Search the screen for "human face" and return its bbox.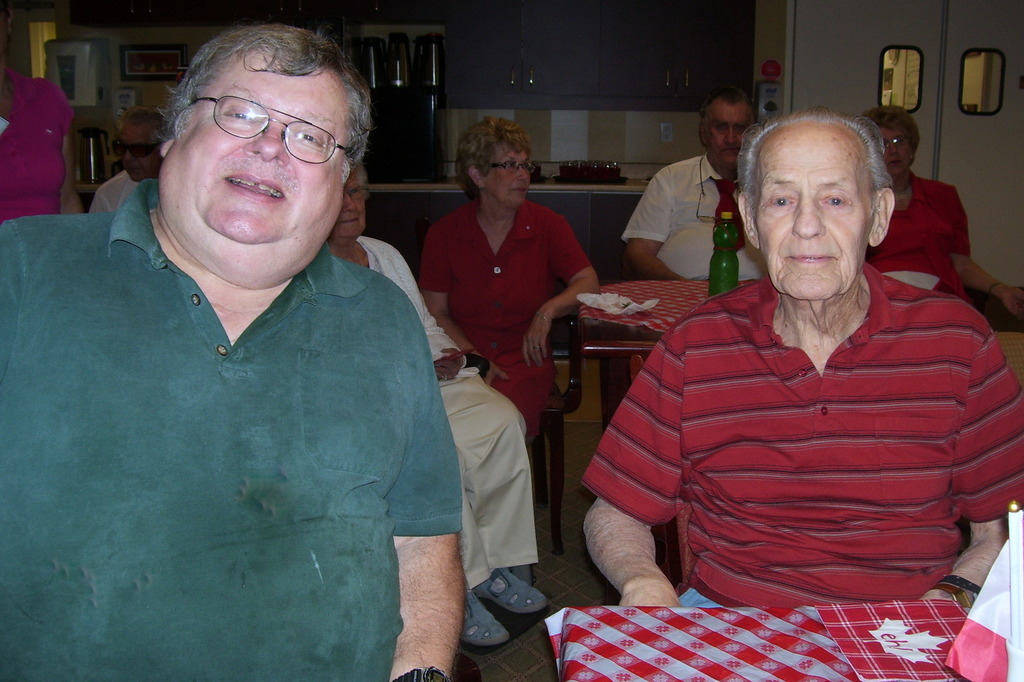
Found: pyautogui.locateOnScreen(168, 54, 352, 265).
